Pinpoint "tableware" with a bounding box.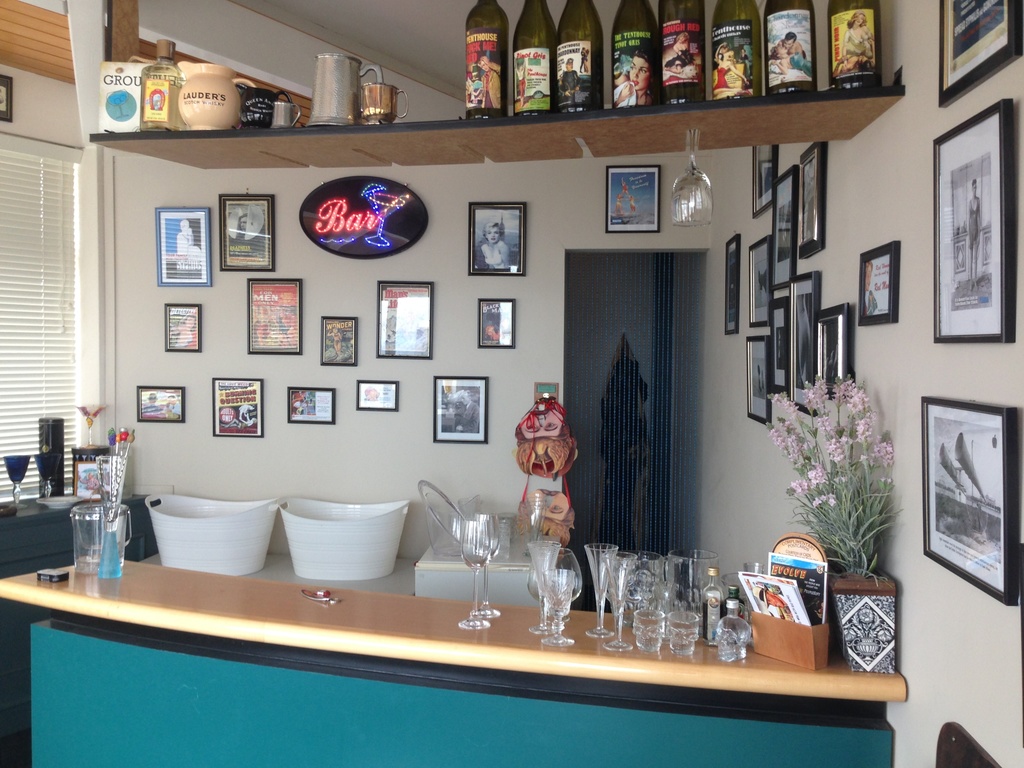
[666, 607, 701, 653].
